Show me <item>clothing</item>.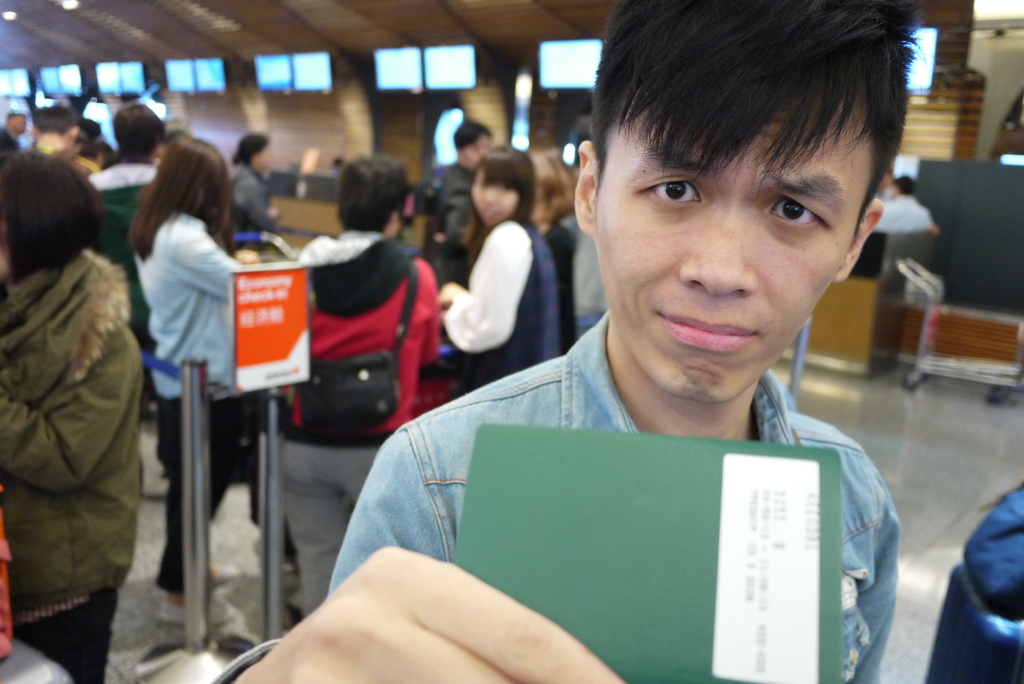
<item>clothing</item> is here: (102,160,157,362).
